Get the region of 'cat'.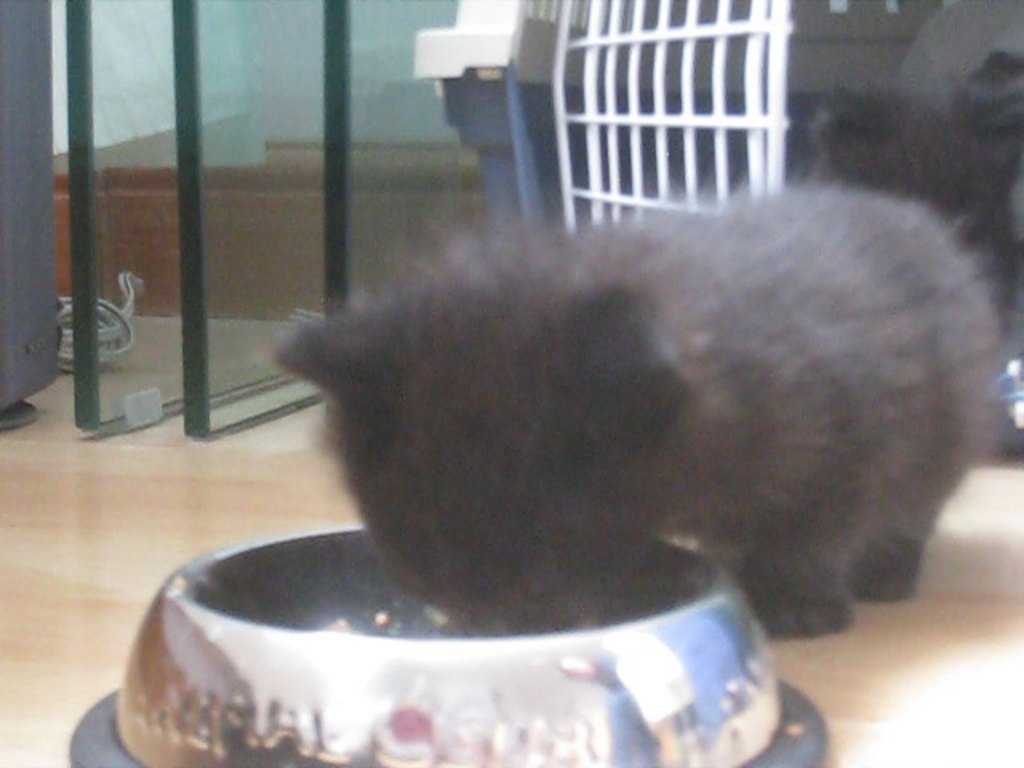
261, 178, 1008, 646.
